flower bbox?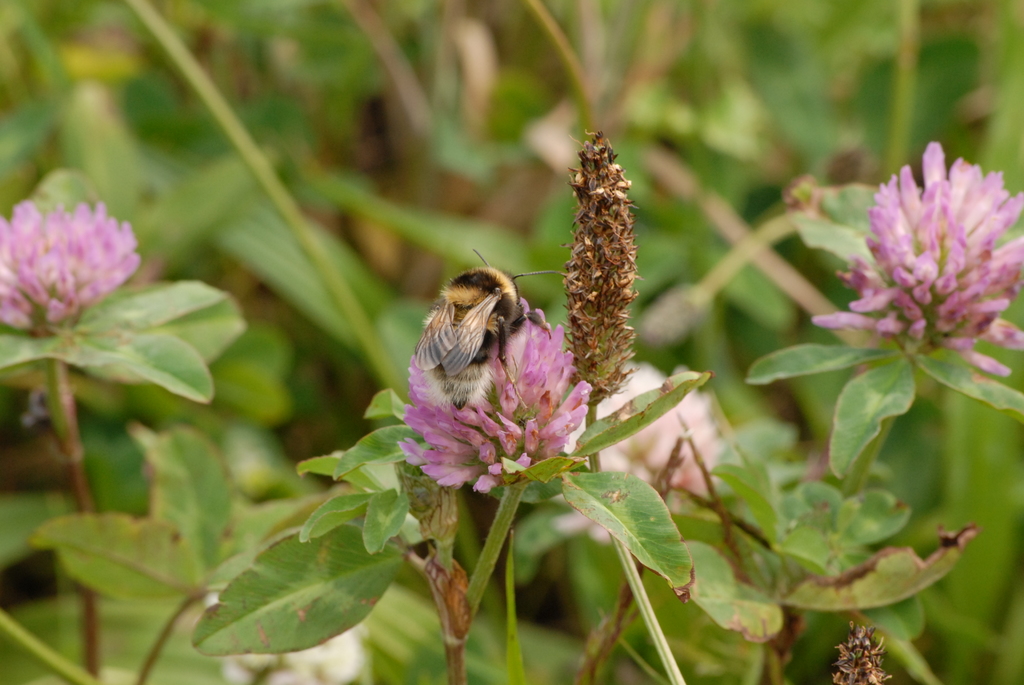
Rect(808, 138, 1023, 376)
